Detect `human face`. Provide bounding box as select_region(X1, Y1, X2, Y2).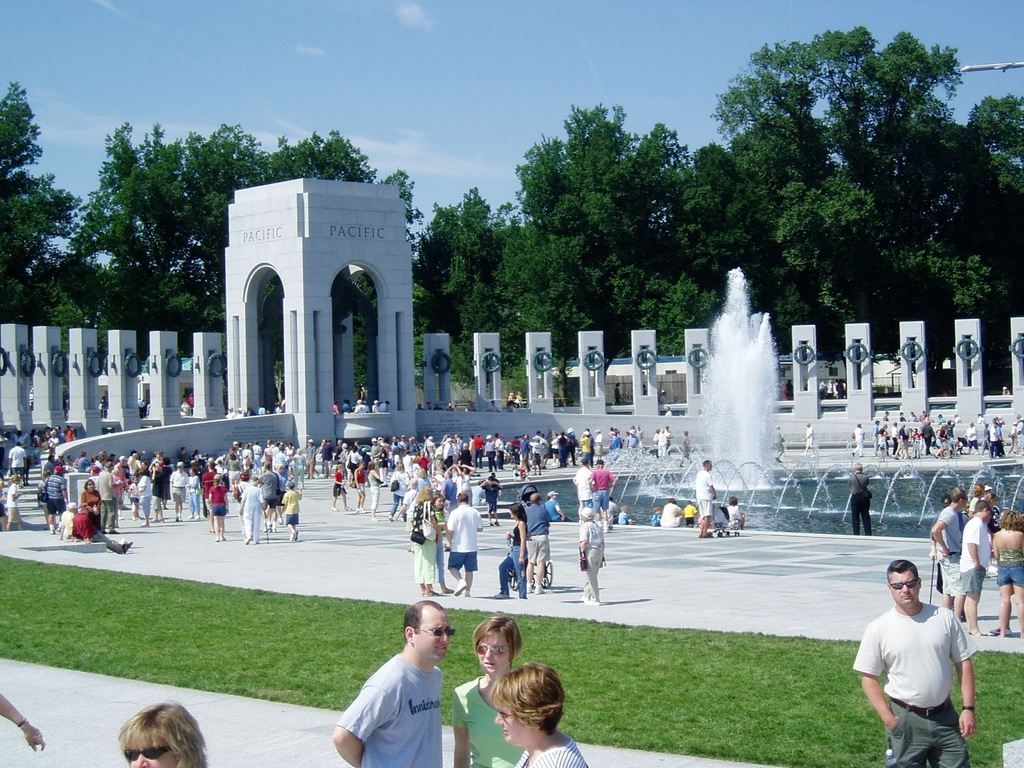
select_region(433, 496, 444, 509).
